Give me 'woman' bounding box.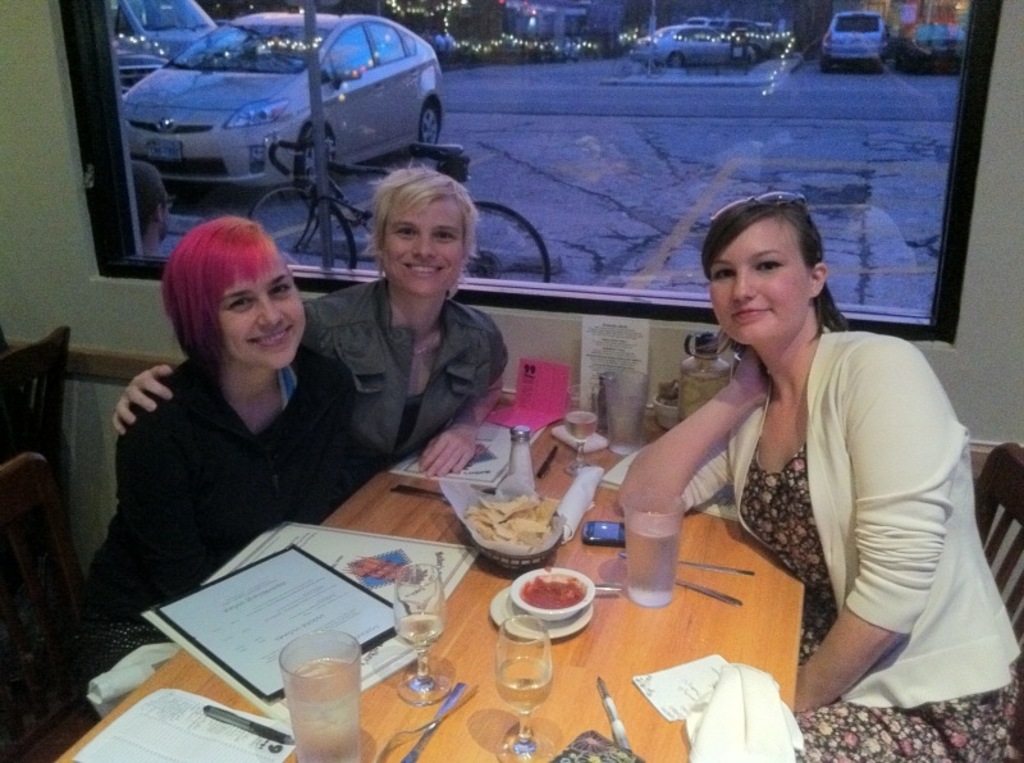
<box>614,198,1023,762</box>.
